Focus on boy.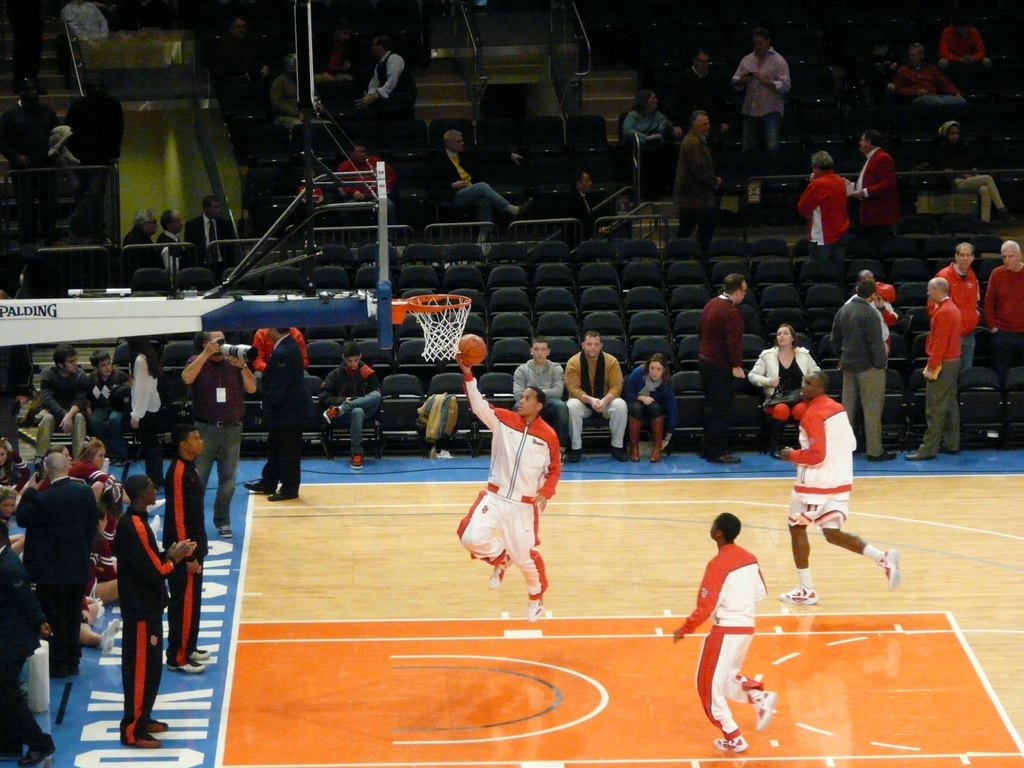
Focused at [163, 423, 214, 673].
